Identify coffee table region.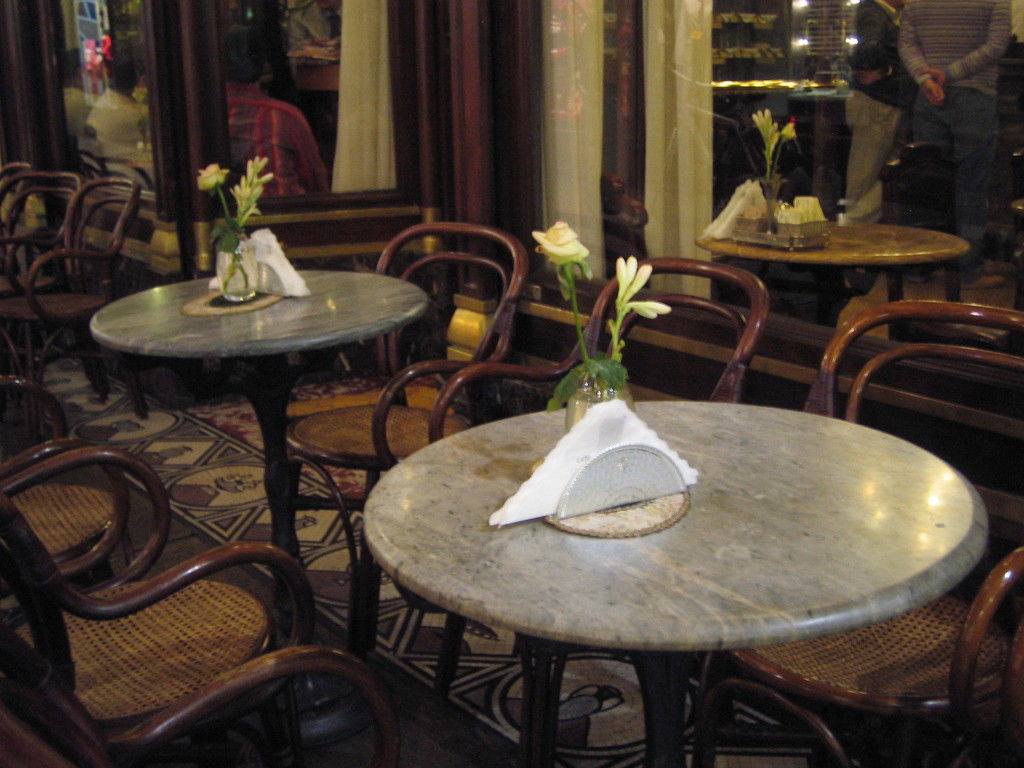
Region: region(691, 220, 969, 346).
